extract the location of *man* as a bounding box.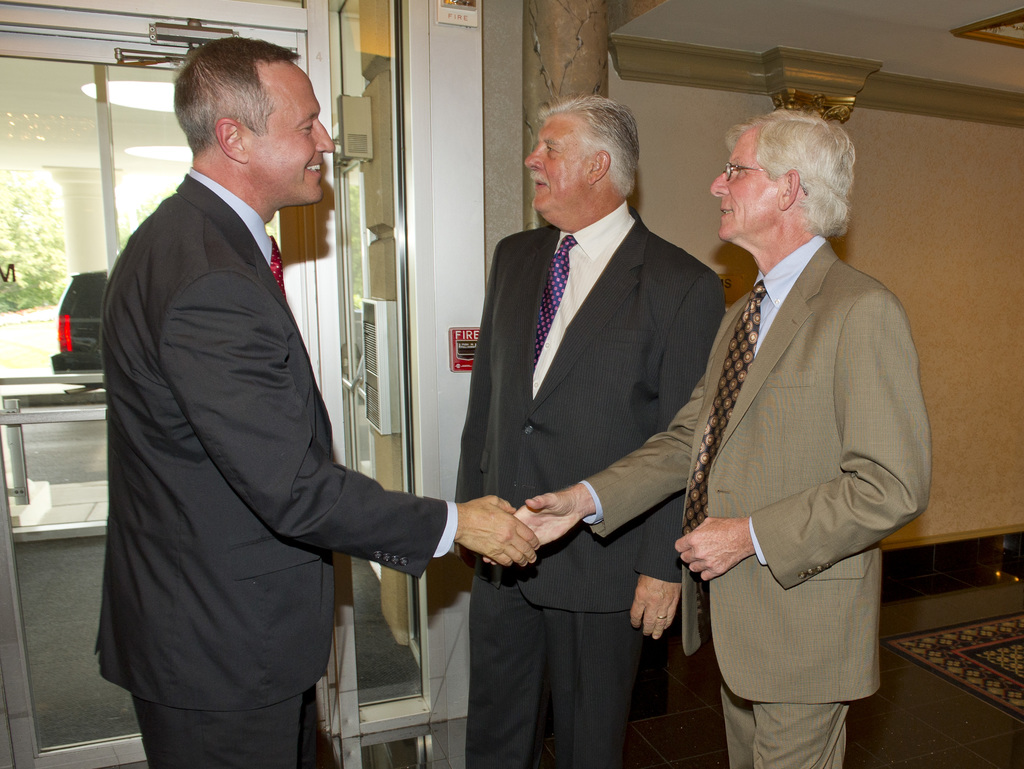
BBox(480, 105, 933, 768).
